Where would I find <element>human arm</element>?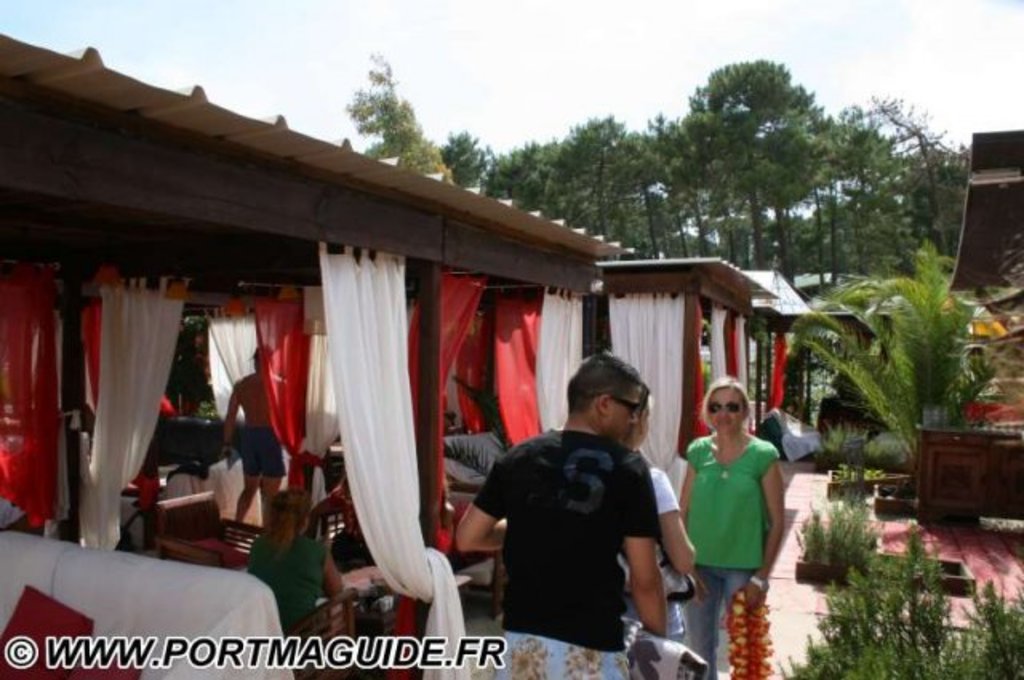
At locate(214, 392, 246, 464).
